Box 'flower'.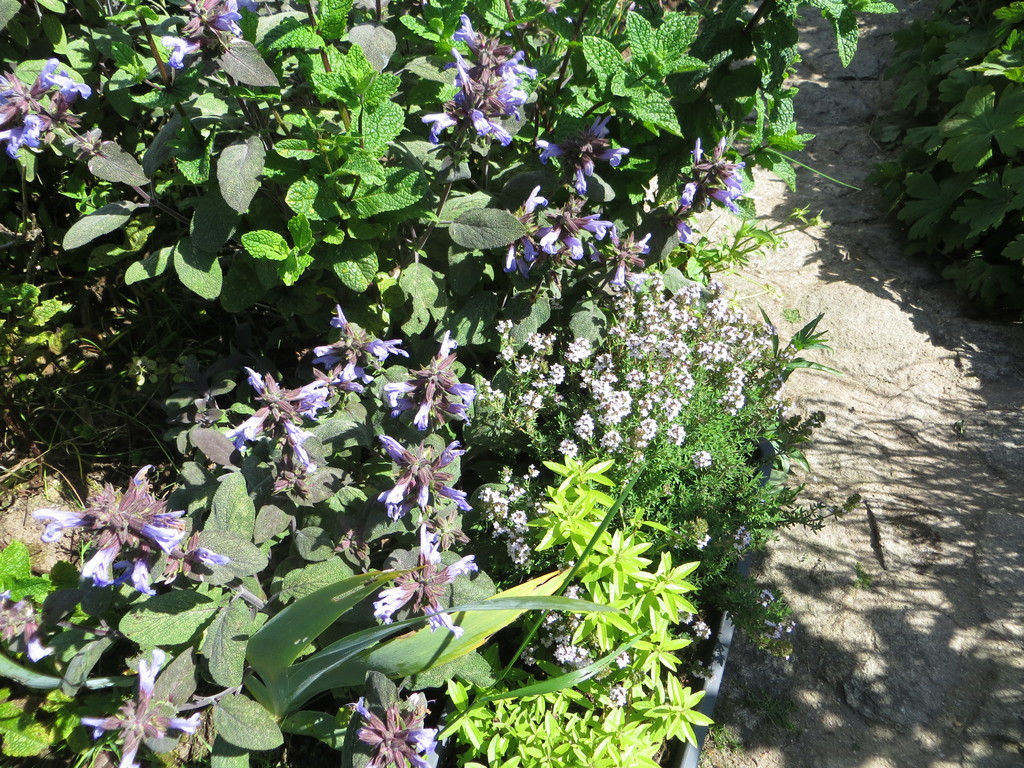
(left=408, top=477, right=436, bottom=516).
